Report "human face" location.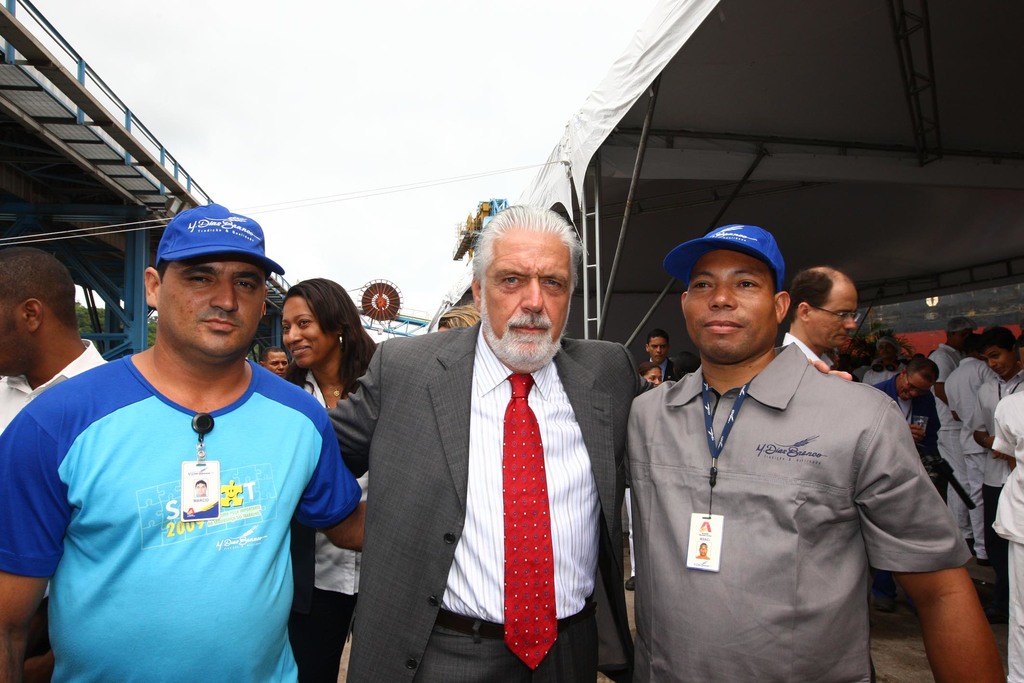
Report: x1=0 y1=299 x2=28 y2=370.
